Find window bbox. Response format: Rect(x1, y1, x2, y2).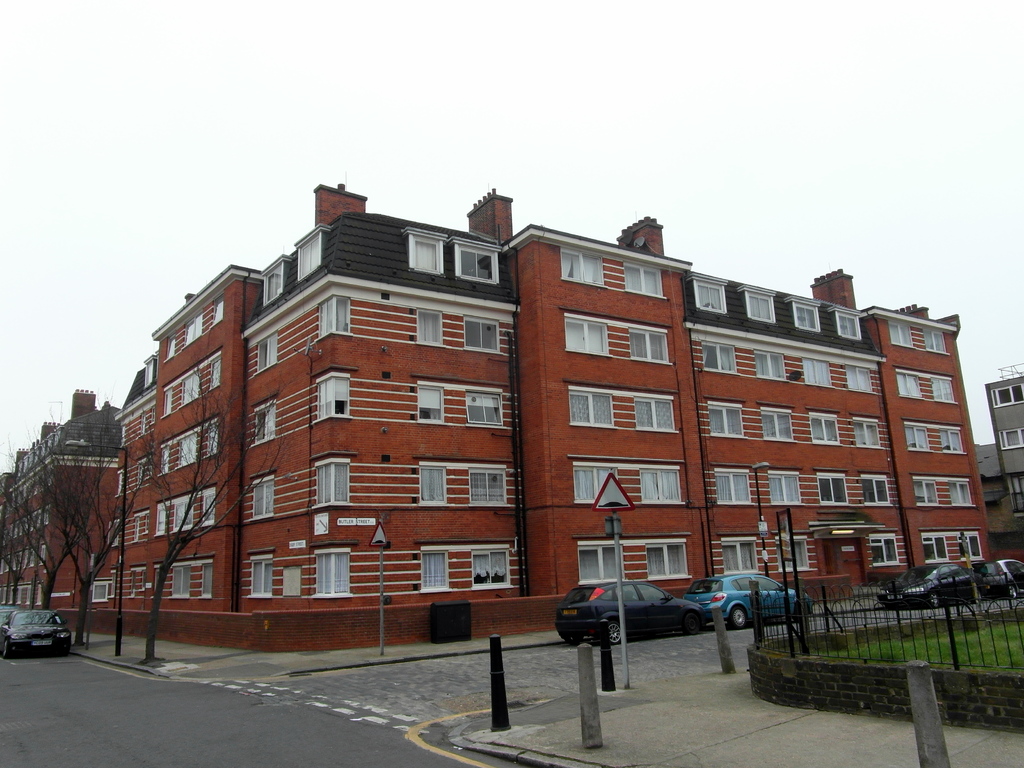
Rect(716, 538, 776, 575).
